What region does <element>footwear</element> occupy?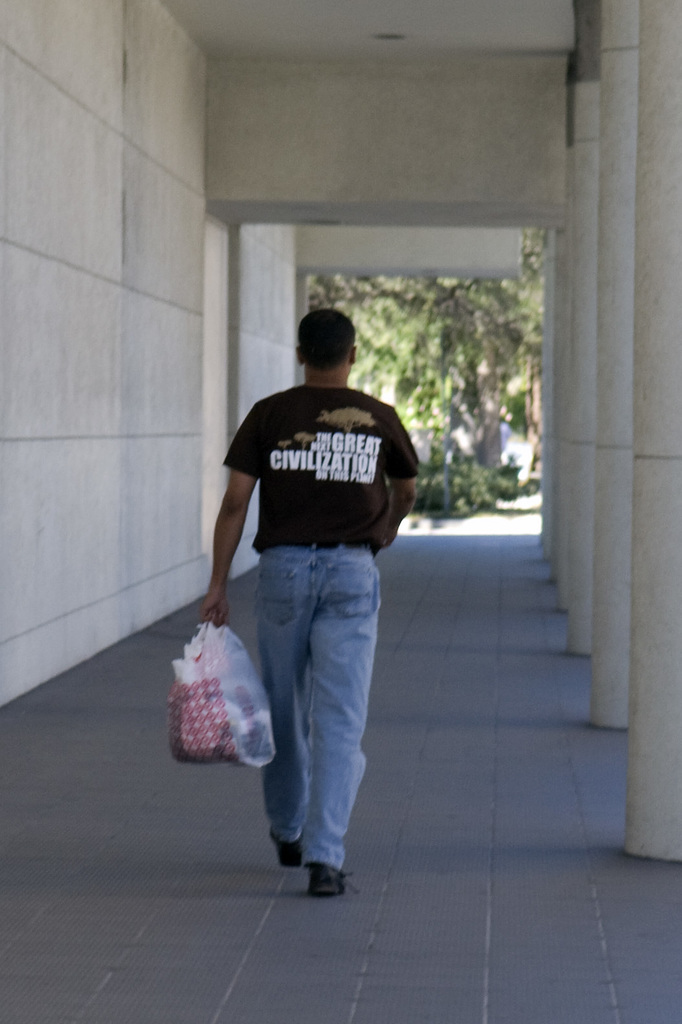
277,836,296,864.
